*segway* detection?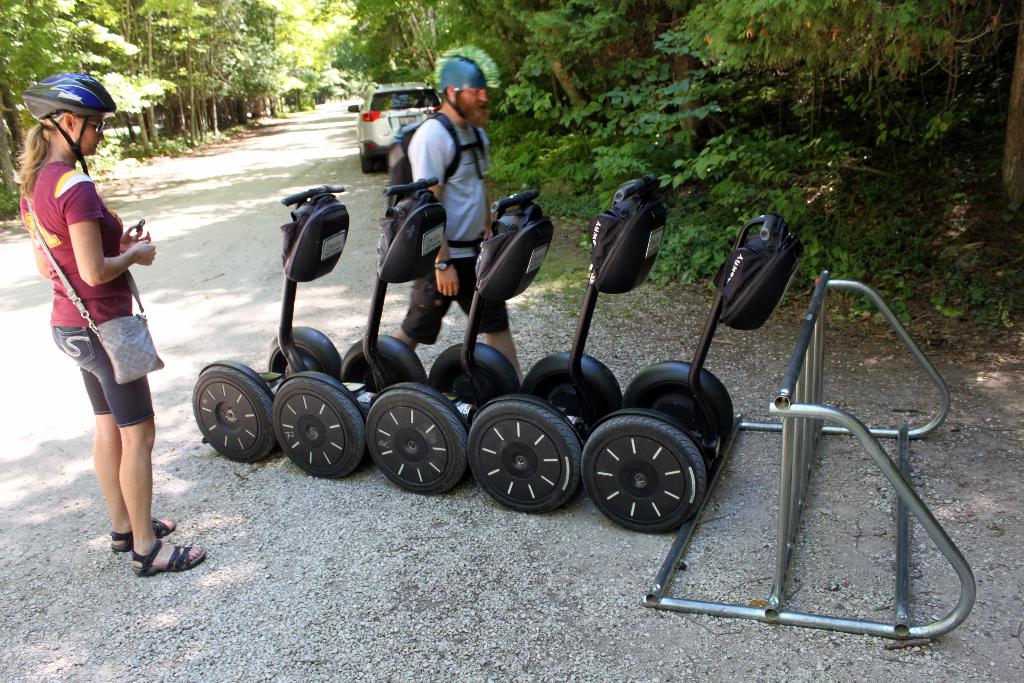
{"left": 196, "top": 184, "right": 342, "bottom": 460}
